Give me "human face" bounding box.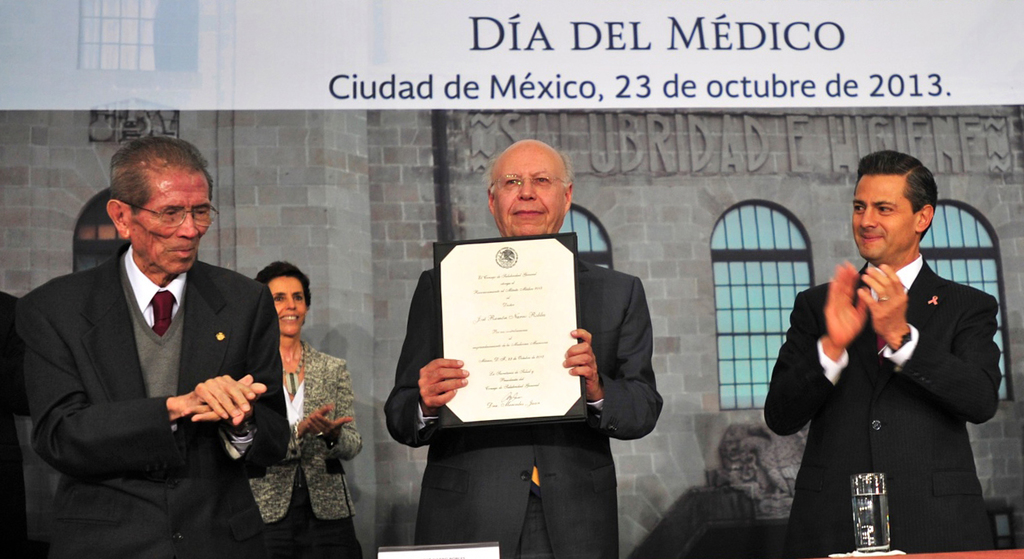
(x1=127, y1=167, x2=210, y2=275).
